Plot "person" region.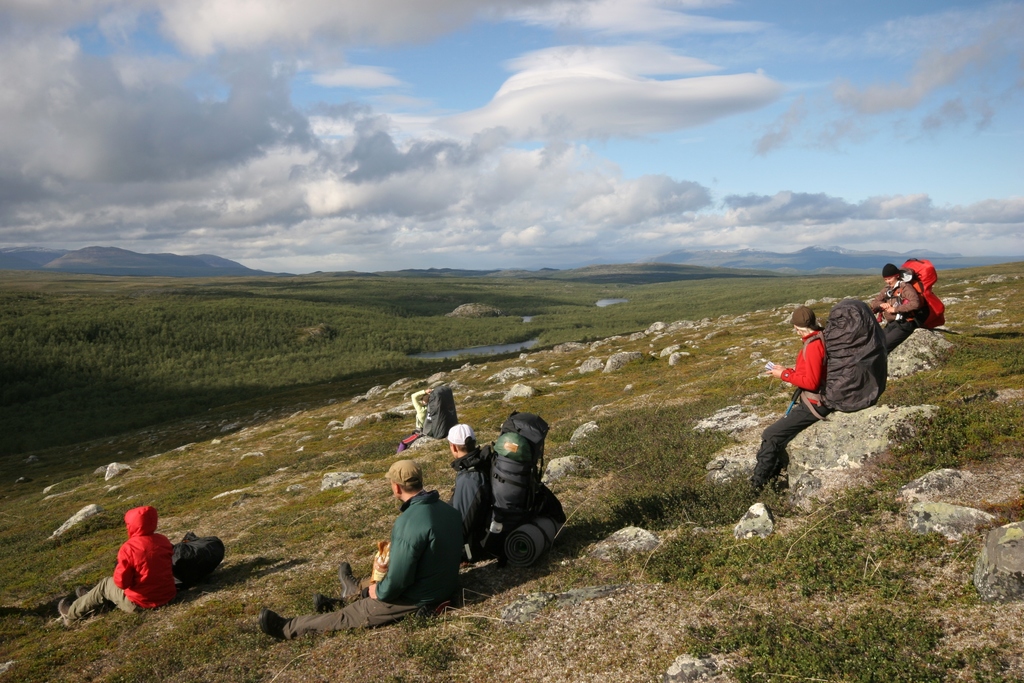
Plotted at box=[746, 300, 833, 491].
